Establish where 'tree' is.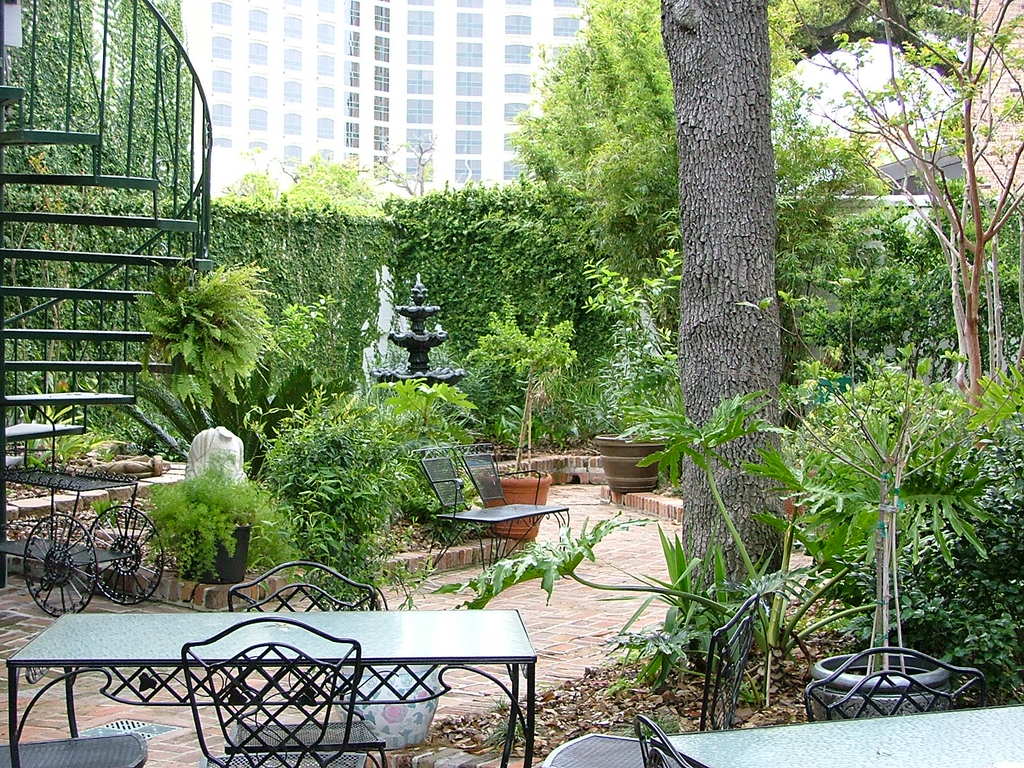
Established at bbox(783, 13, 1023, 429).
